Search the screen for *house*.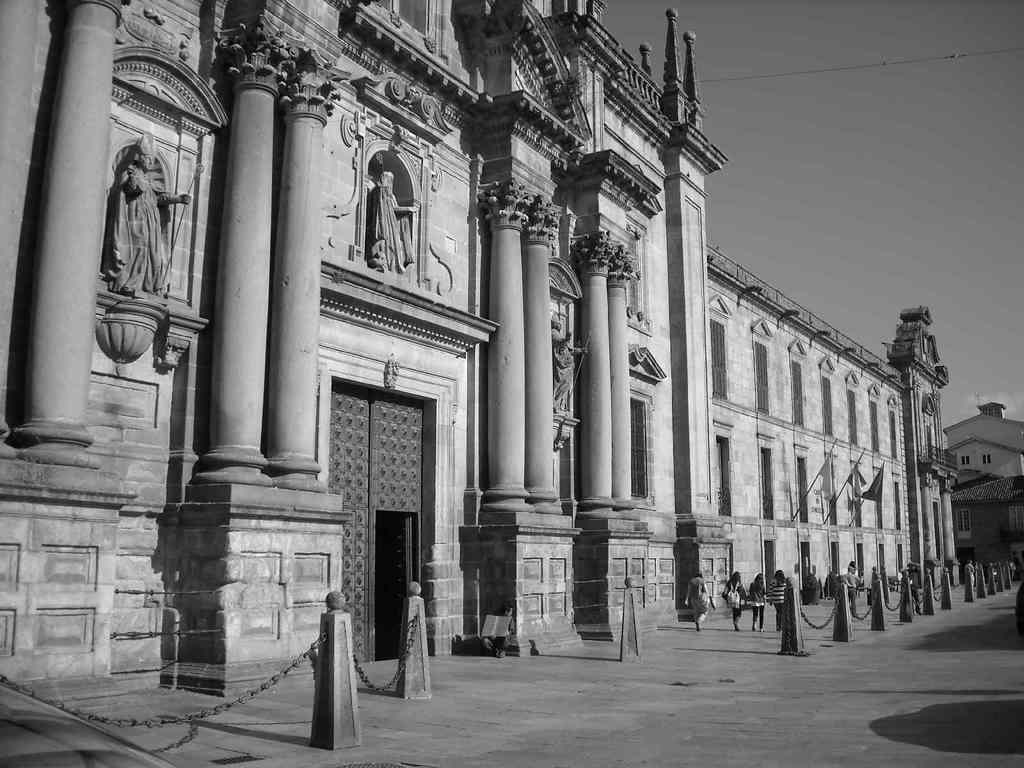
Found at pyautogui.locateOnScreen(938, 405, 1017, 481).
